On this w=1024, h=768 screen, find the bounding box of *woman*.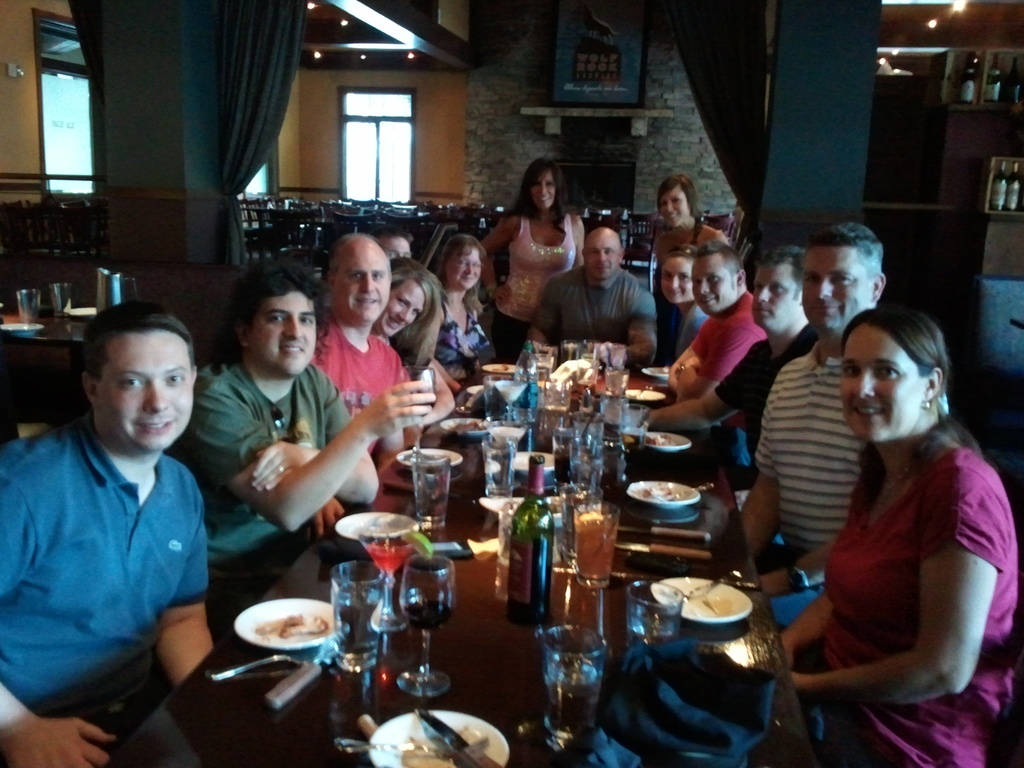
Bounding box: pyautogui.locateOnScreen(367, 261, 463, 450).
